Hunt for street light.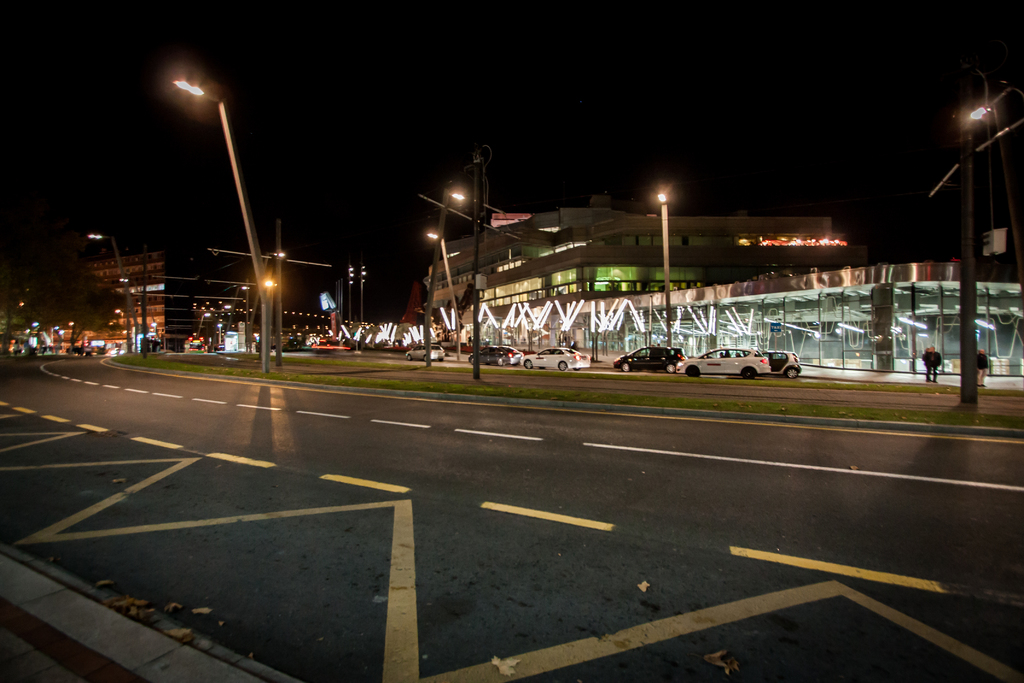
Hunted down at <bbox>197, 307, 212, 336</bbox>.
